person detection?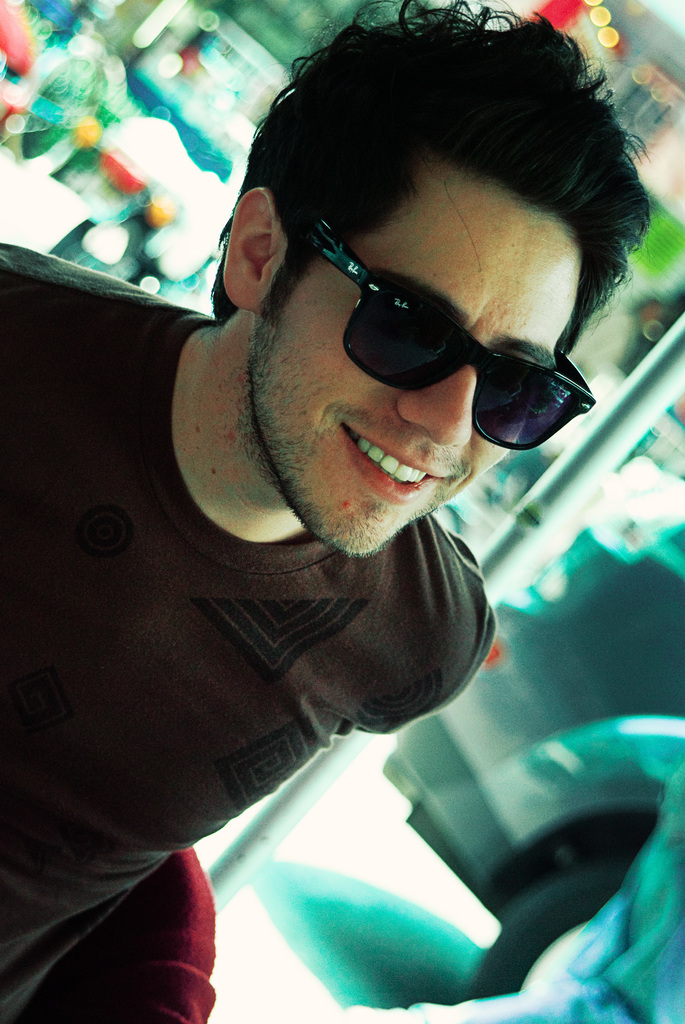
(0, 131, 587, 993)
